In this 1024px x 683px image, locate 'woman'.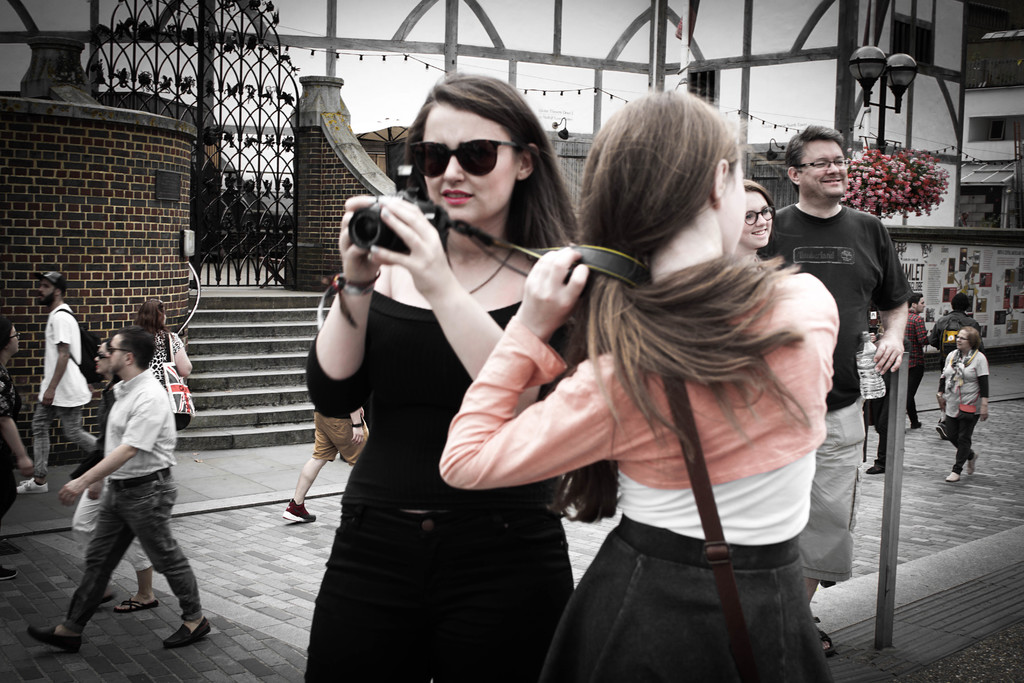
Bounding box: (63,336,161,620).
